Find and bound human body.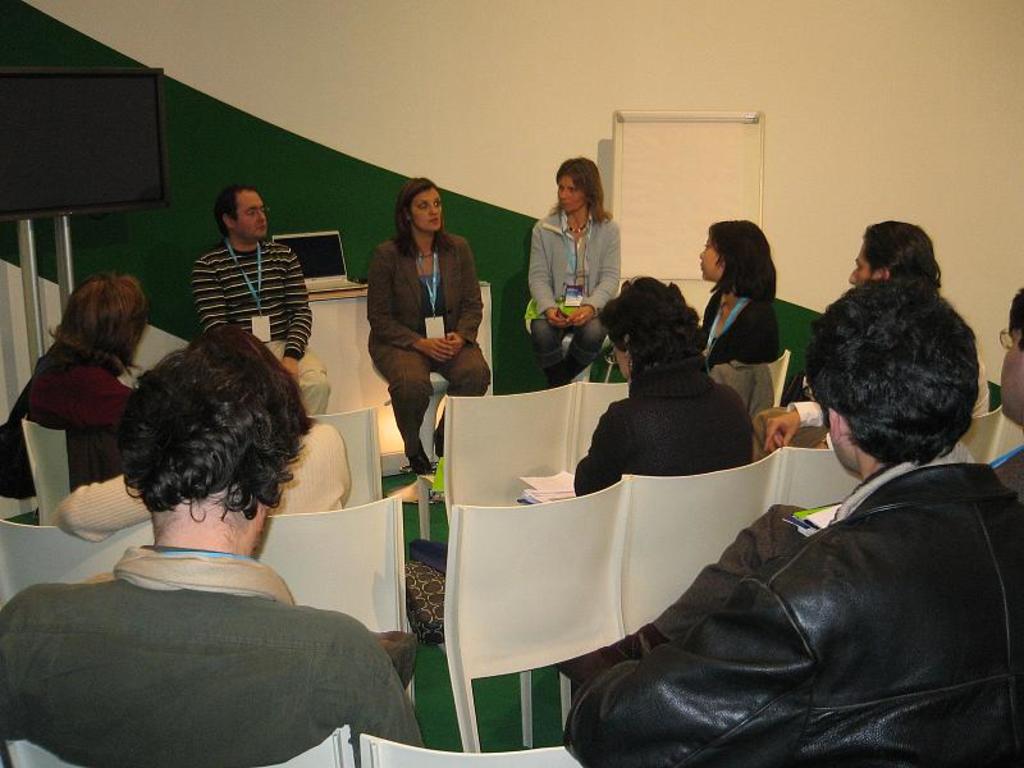
Bound: 0 323 411 767.
